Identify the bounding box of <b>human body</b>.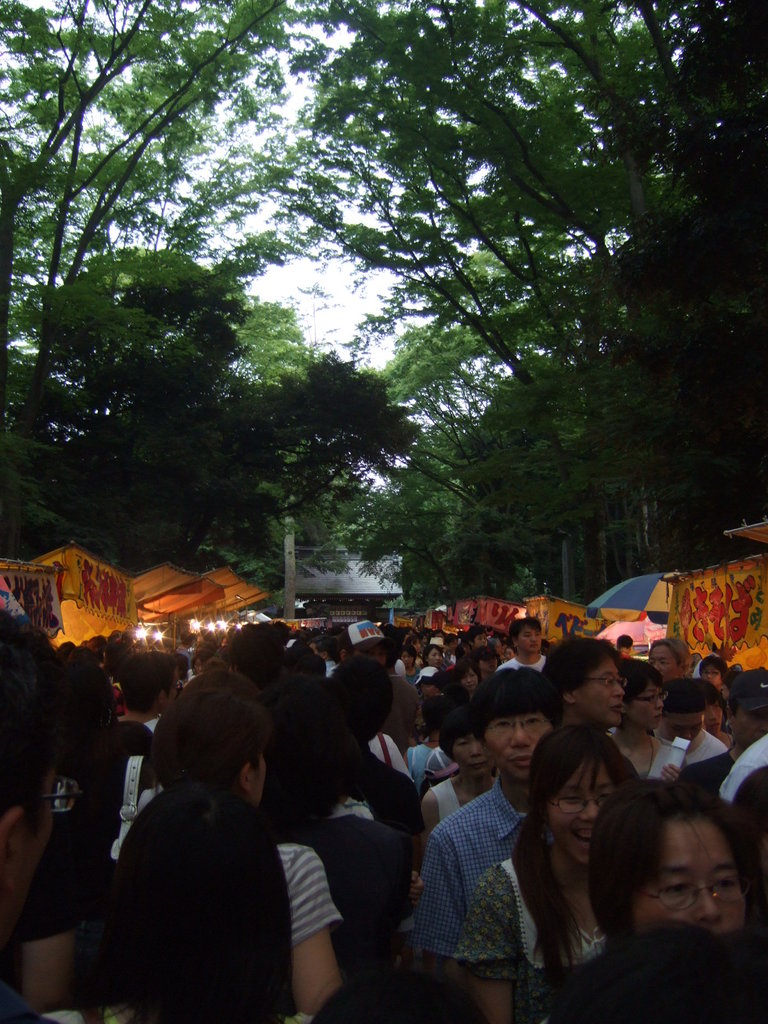
[left=497, top=654, right=550, bottom=673].
